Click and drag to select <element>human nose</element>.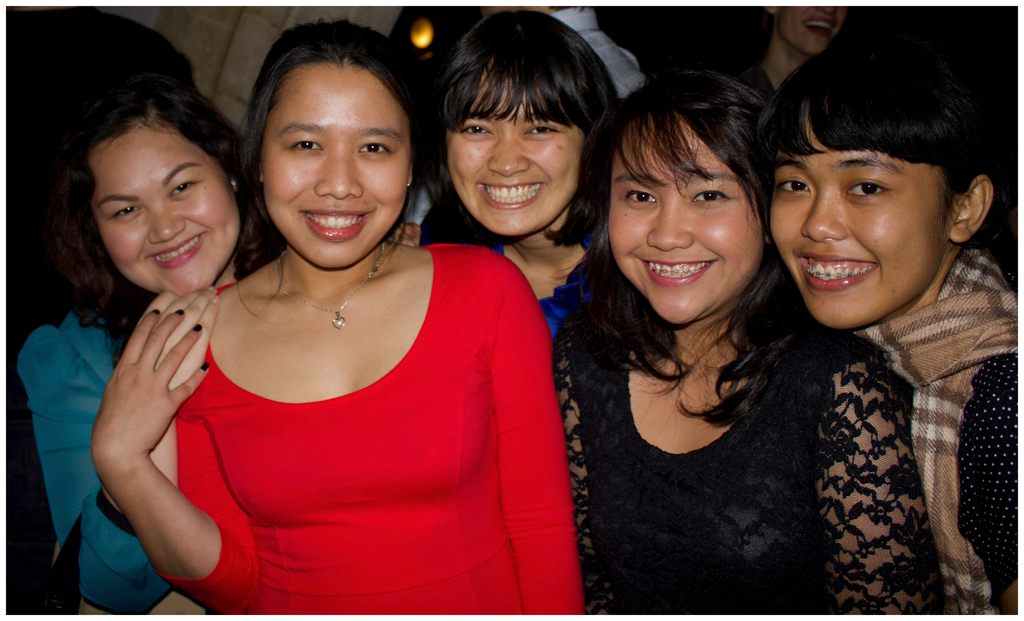
Selection: select_region(149, 203, 186, 246).
